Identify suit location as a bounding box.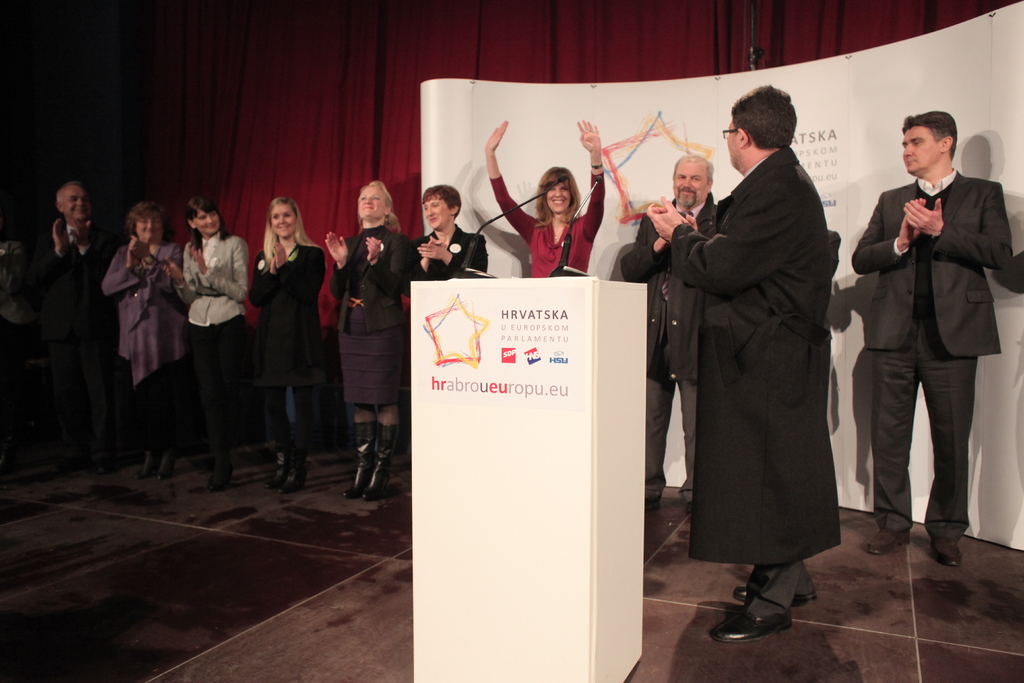
x1=29 y1=222 x2=111 y2=459.
